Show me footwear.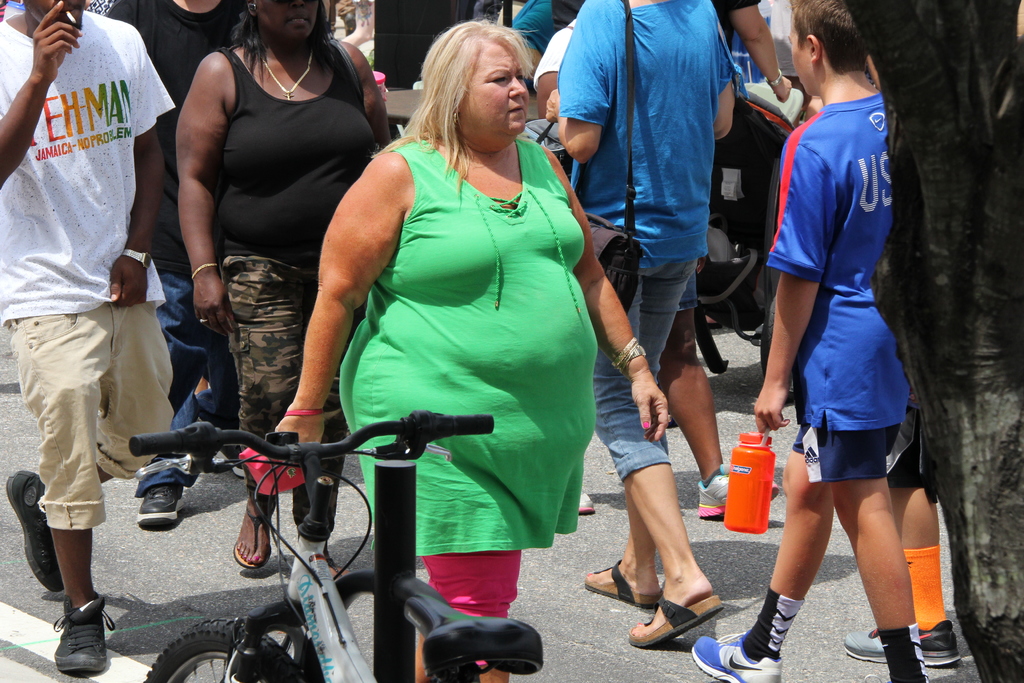
footwear is here: crop(696, 467, 780, 518).
